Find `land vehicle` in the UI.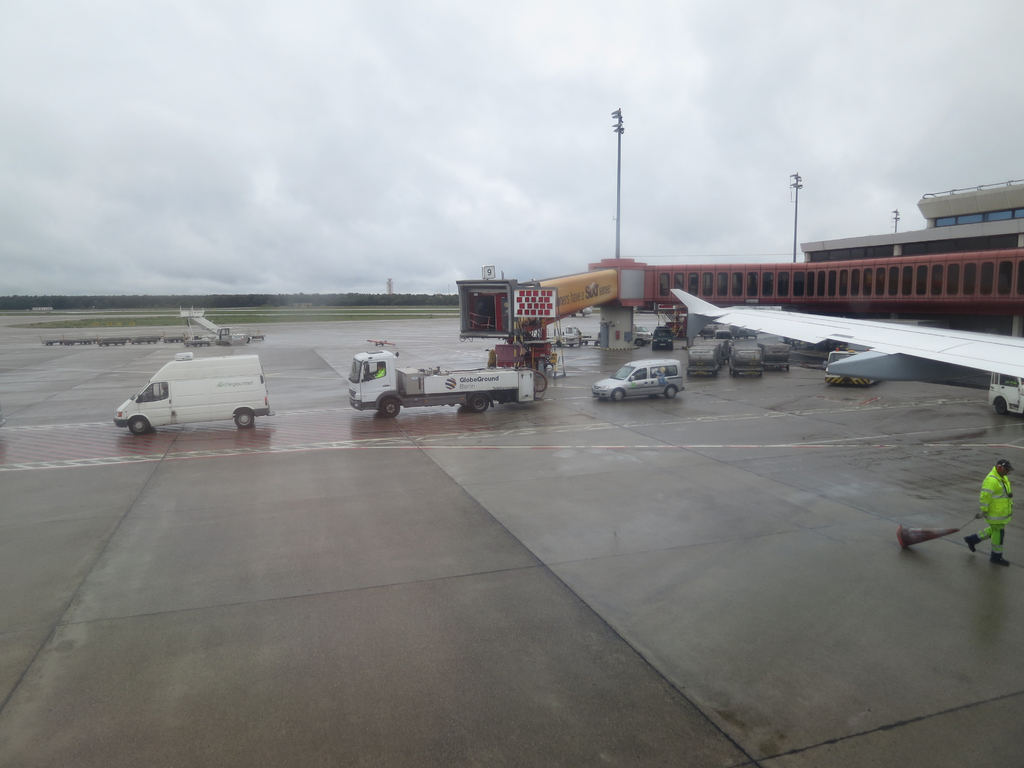
UI element at (632,323,650,347).
